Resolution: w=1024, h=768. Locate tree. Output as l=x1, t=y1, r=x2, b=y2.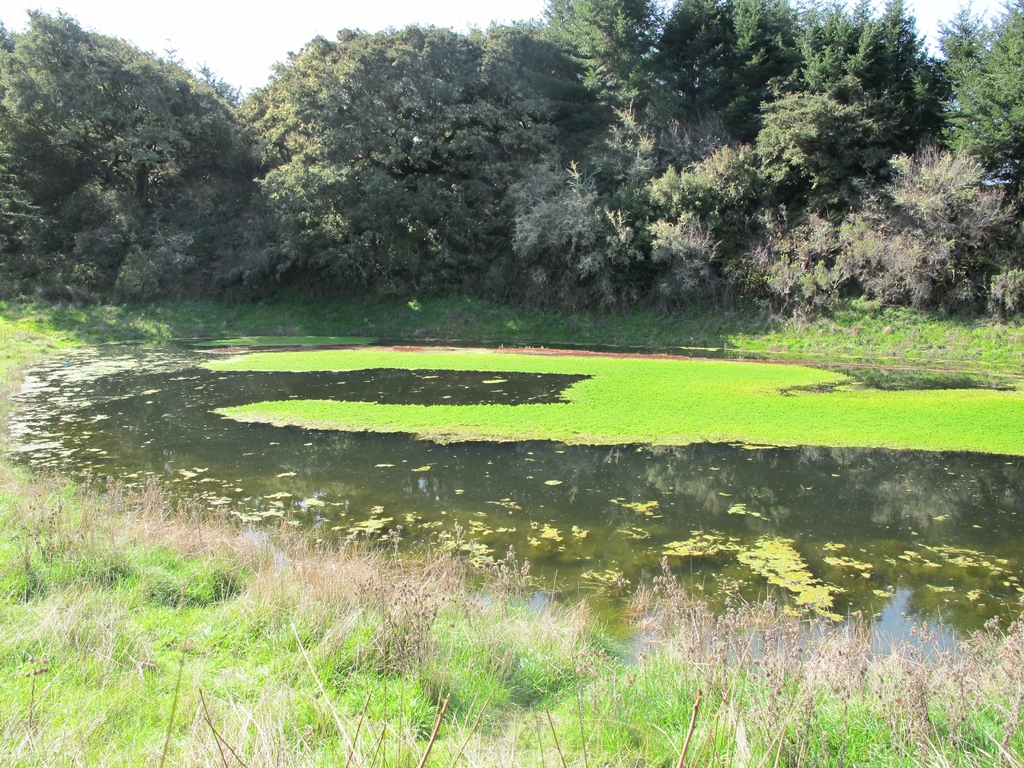
l=527, t=0, r=656, b=137.
